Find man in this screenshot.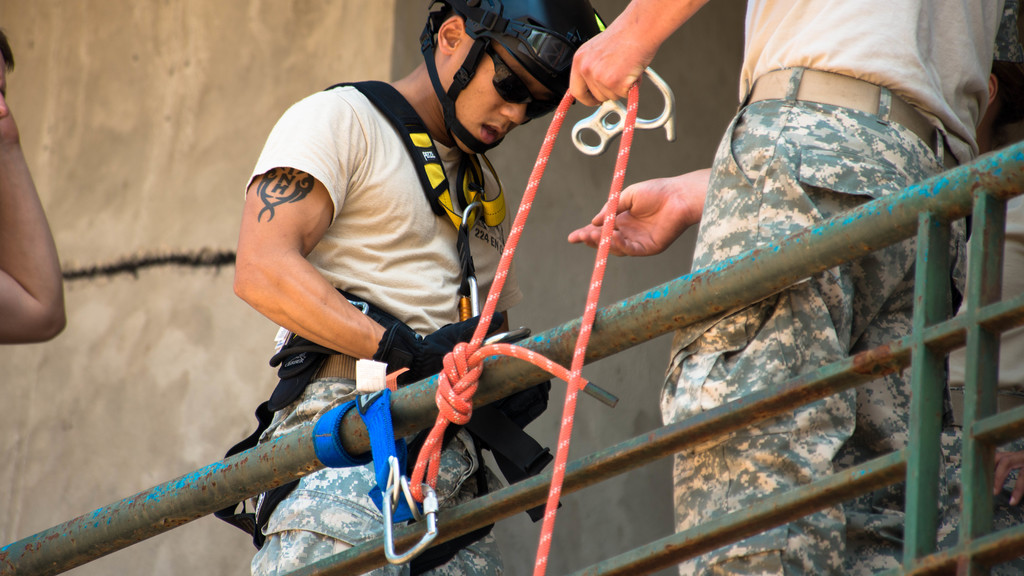
The bounding box for man is [x1=567, y1=0, x2=1018, y2=575].
